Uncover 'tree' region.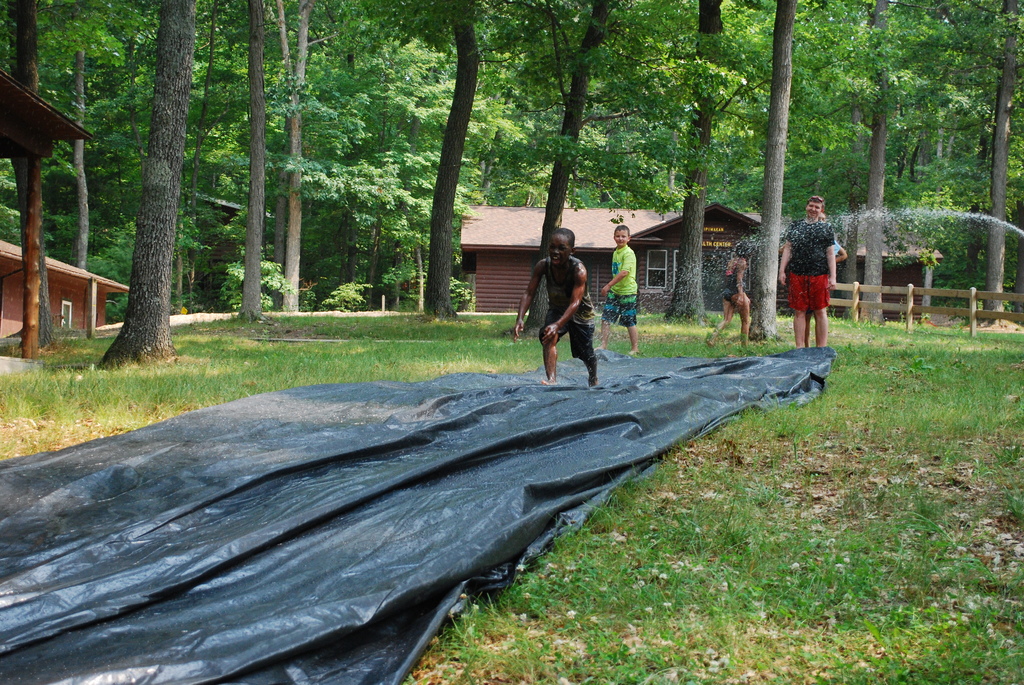
Uncovered: Rect(0, 0, 92, 363).
